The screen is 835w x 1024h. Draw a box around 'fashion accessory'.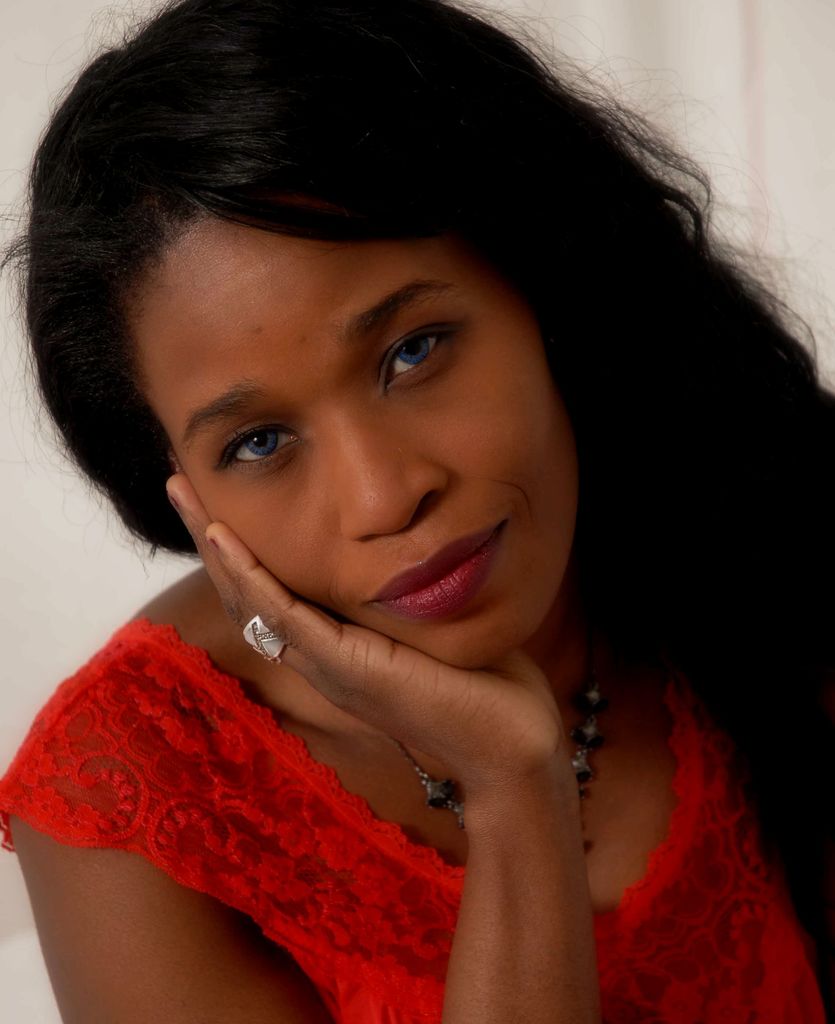
386/676/606/839.
